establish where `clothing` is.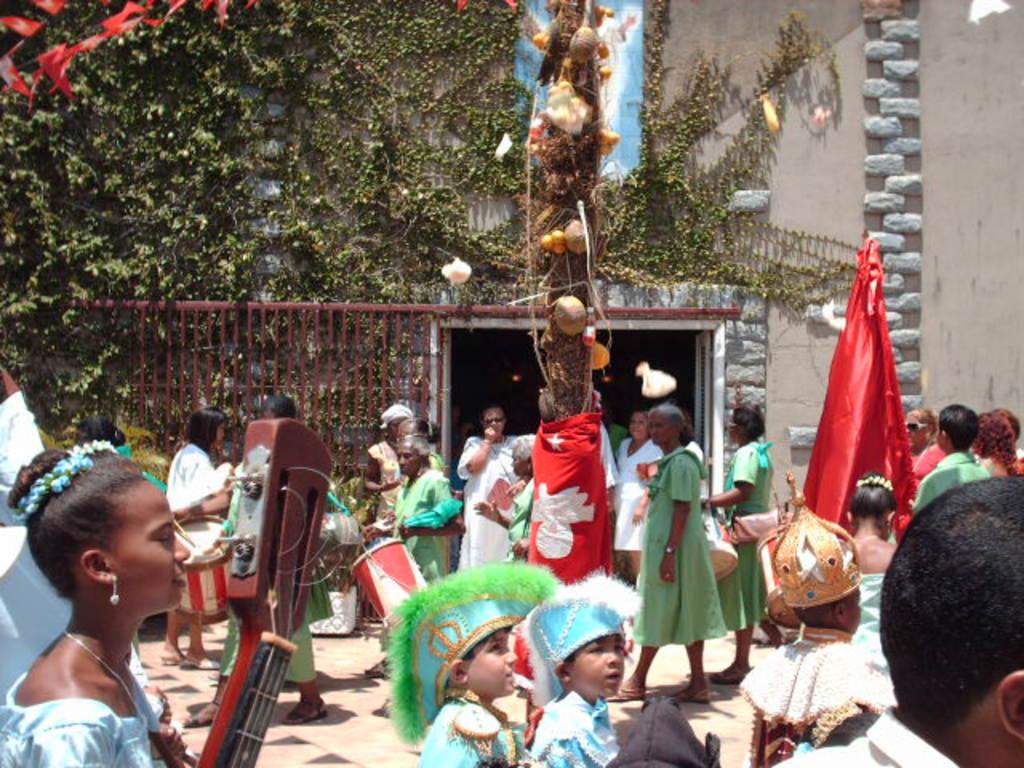
Established at rect(162, 443, 229, 526).
